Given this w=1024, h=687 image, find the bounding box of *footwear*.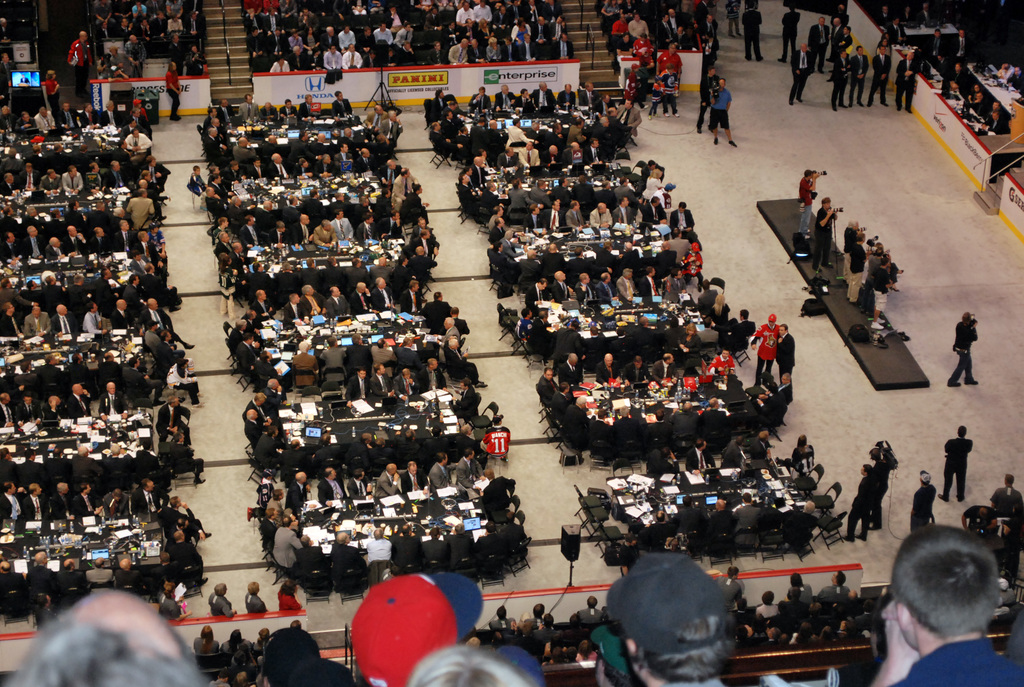
left=676, top=108, right=681, bottom=120.
